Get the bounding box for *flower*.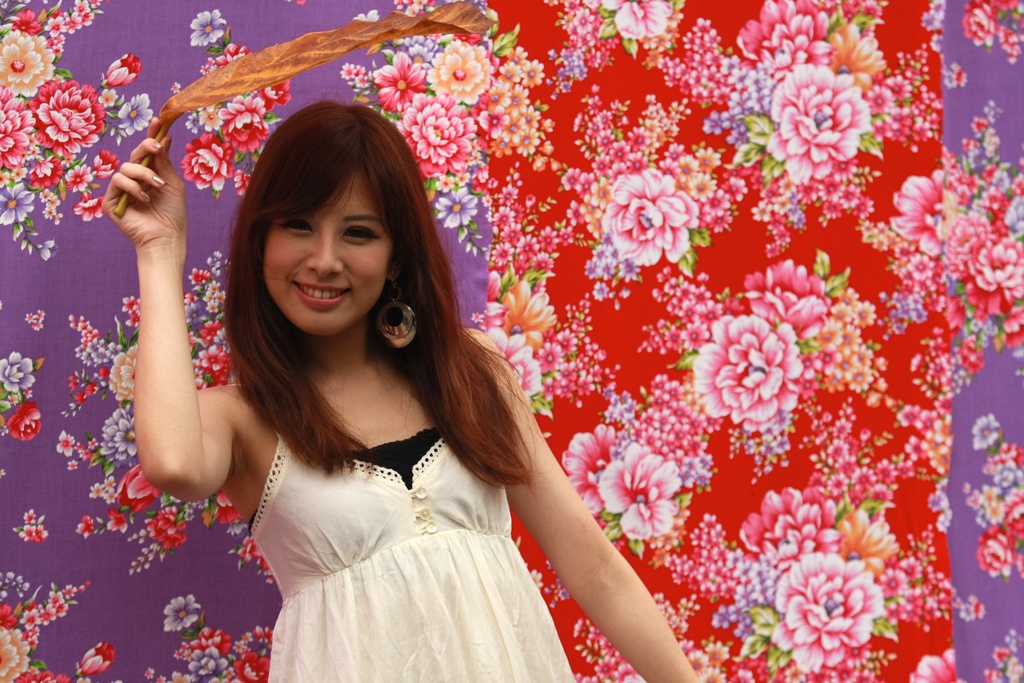
locate(892, 604, 902, 620).
